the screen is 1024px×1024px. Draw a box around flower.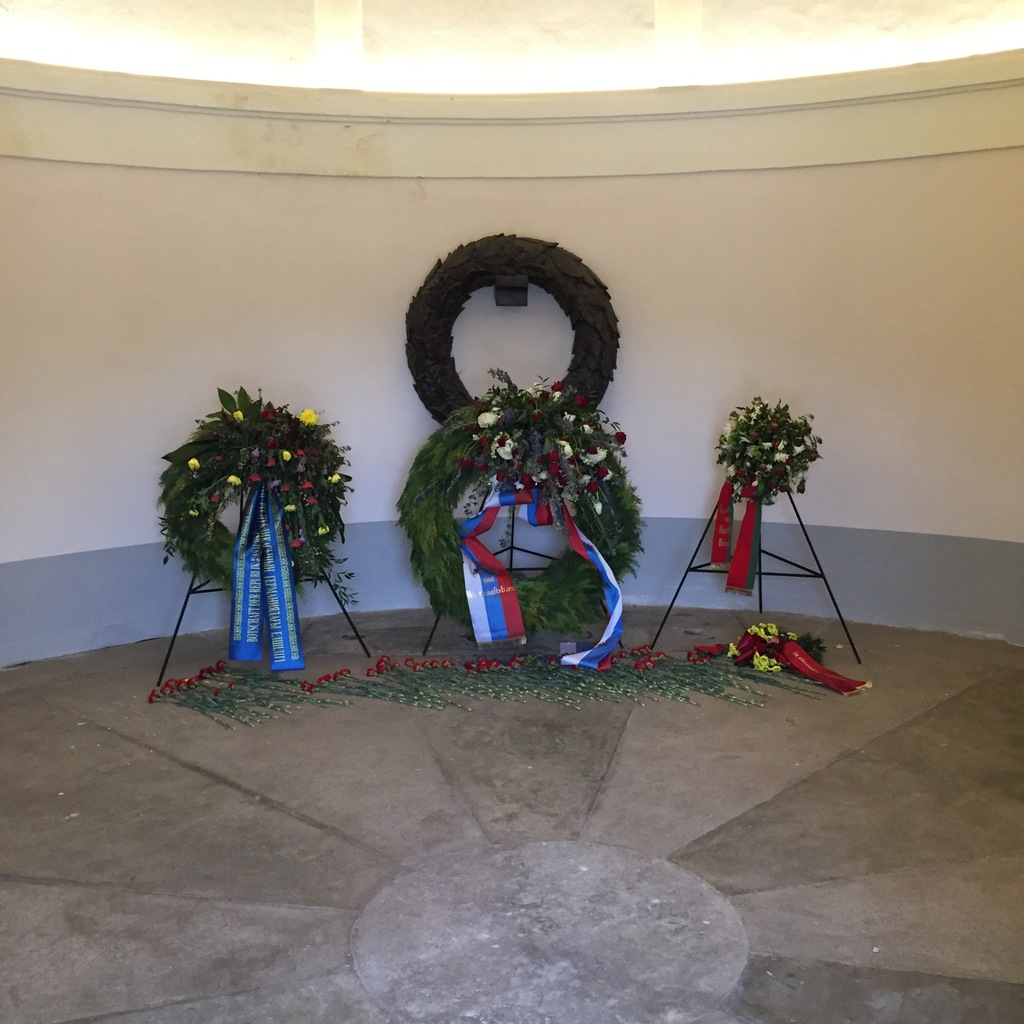
rect(244, 472, 266, 481).
